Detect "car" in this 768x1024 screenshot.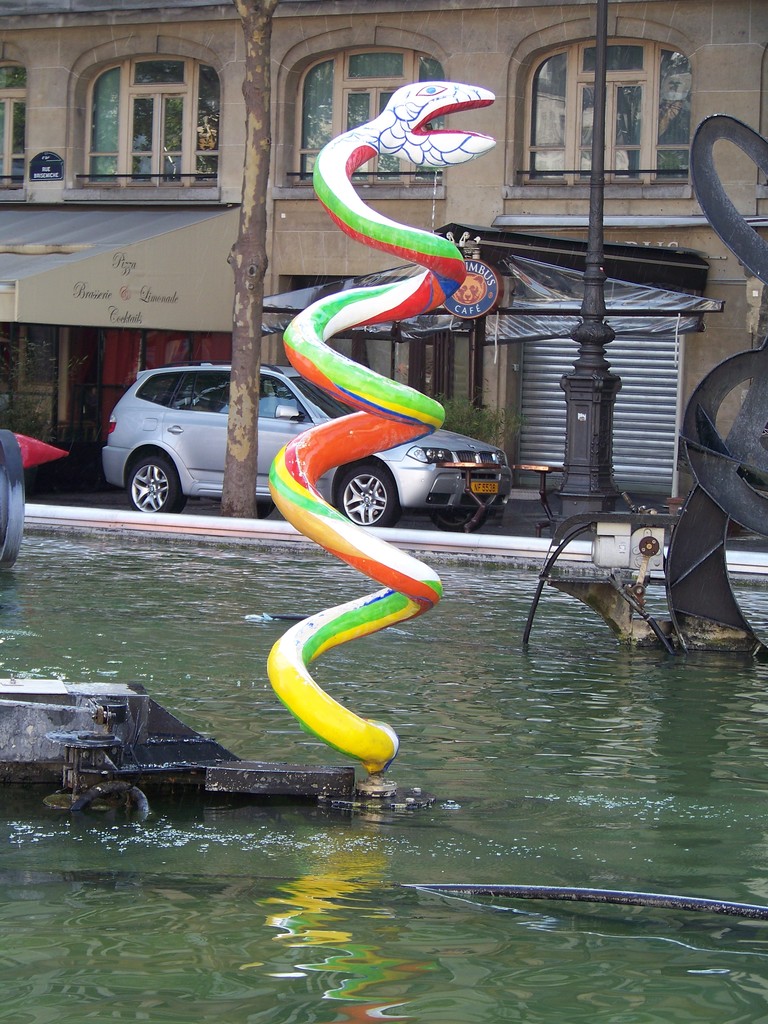
Detection: rect(102, 359, 513, 534).
